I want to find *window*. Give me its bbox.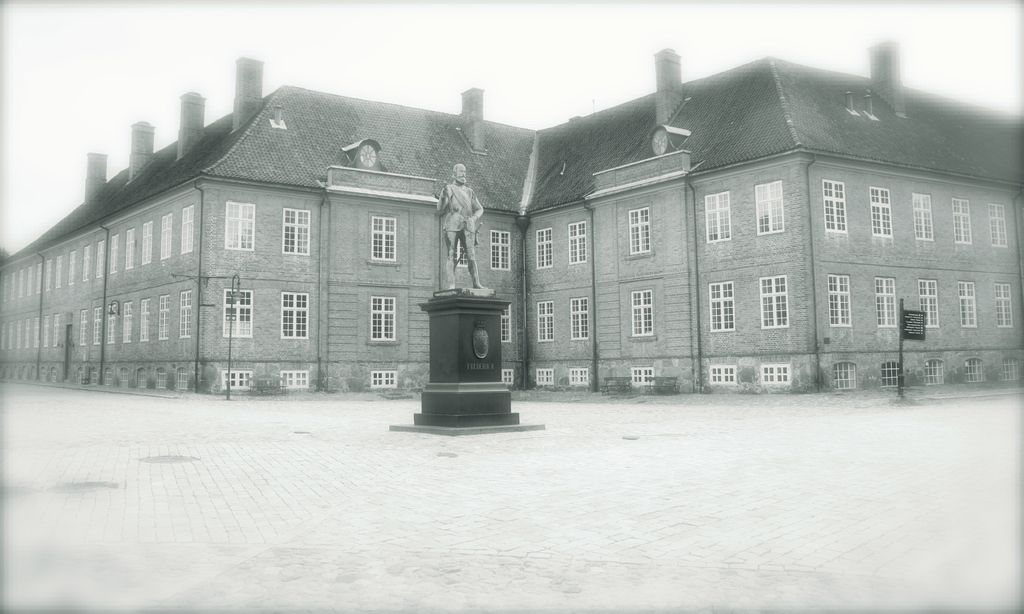
(762,362,789,387).
